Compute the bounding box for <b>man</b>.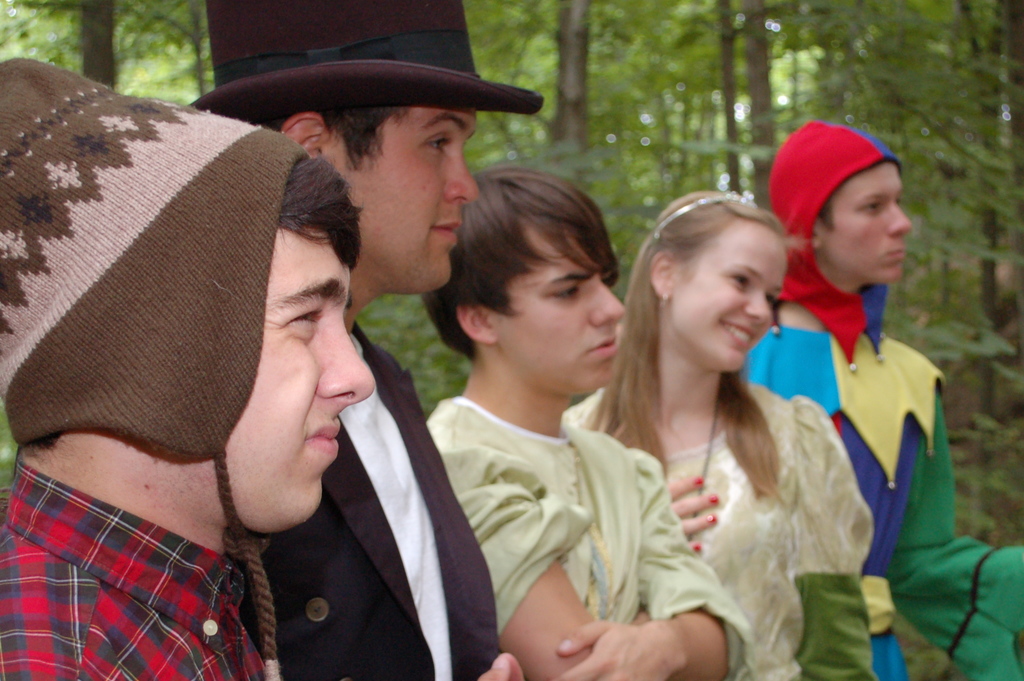
bbox=(189, 0, 550, 680).
